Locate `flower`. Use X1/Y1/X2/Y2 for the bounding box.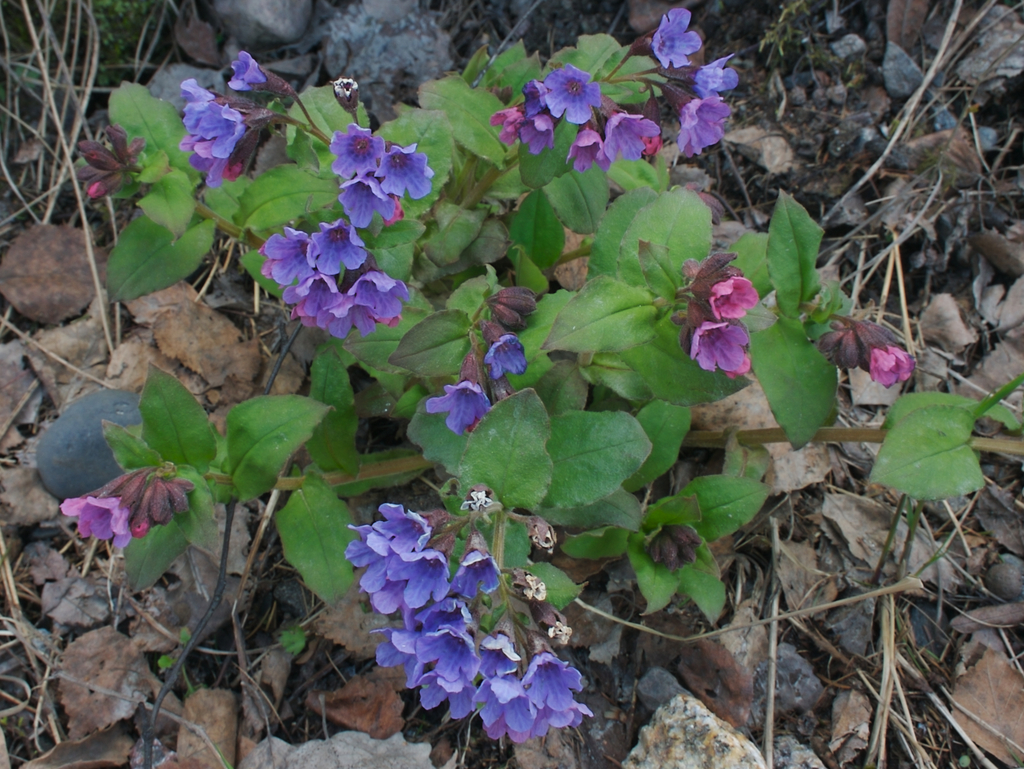
228/50/262/98.
